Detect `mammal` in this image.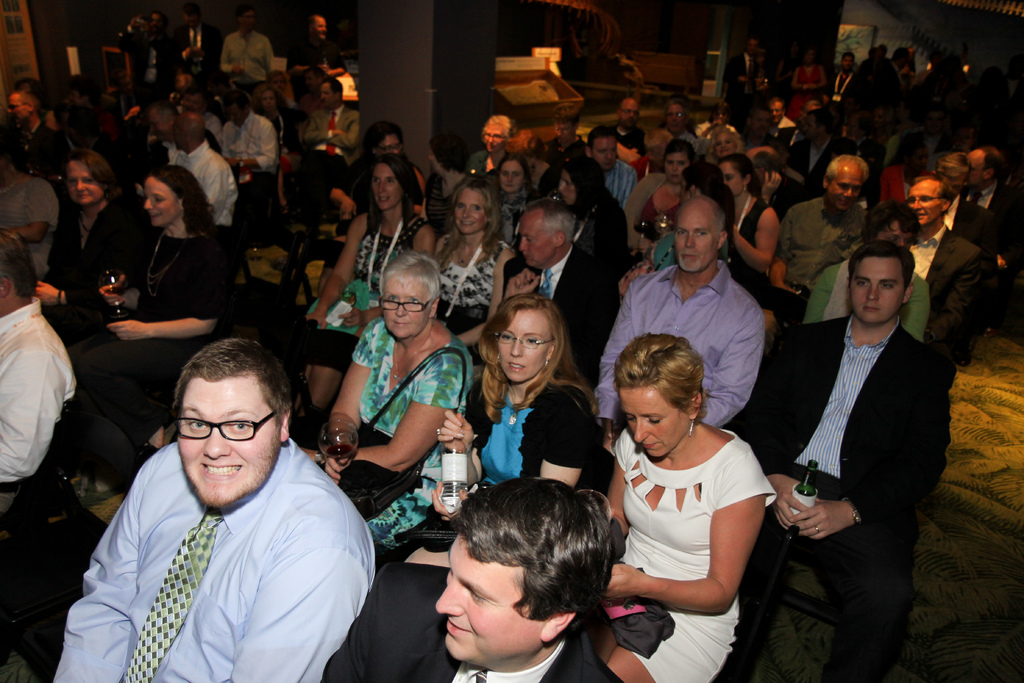
Detection: [40, 309, 382, 682].
